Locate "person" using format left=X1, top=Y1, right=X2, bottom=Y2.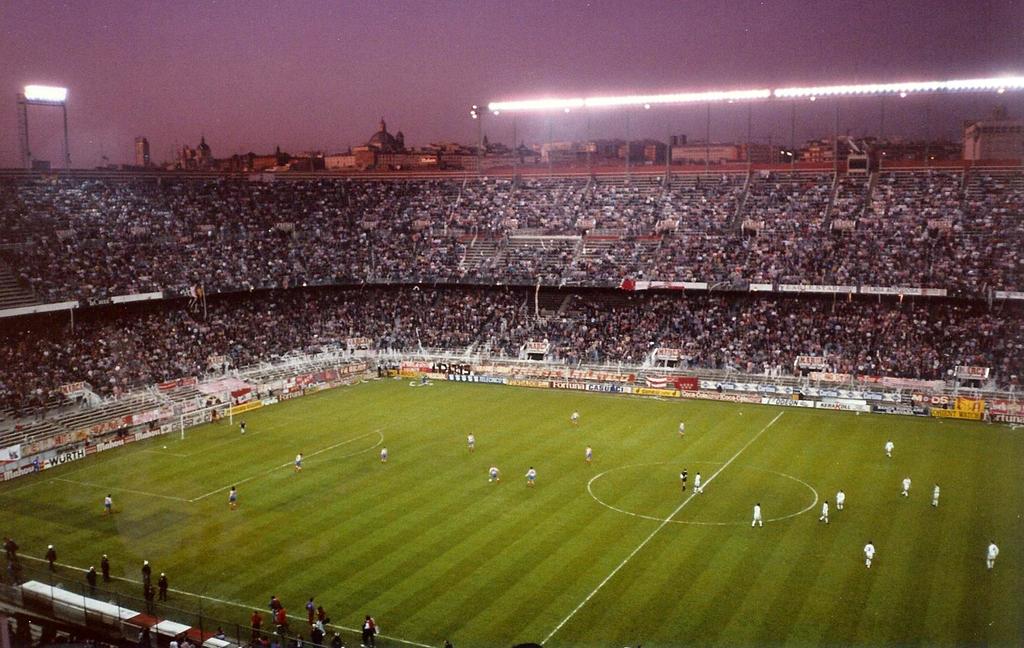
left=986, top=539, right=1000, bottom=571.
